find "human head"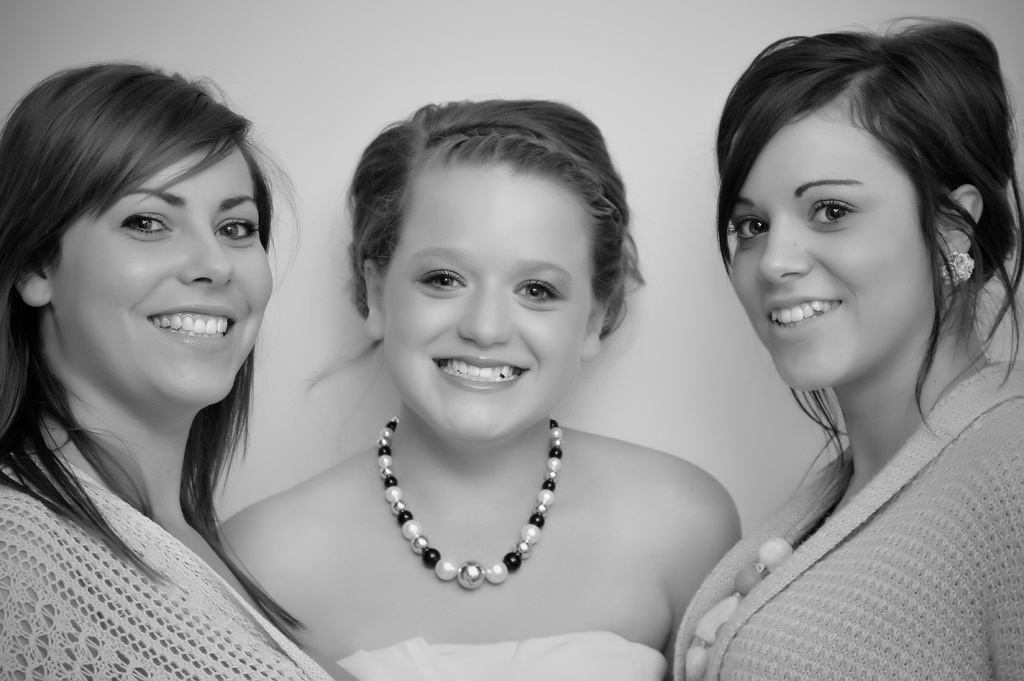
locate(348, 99, 643, 440)
